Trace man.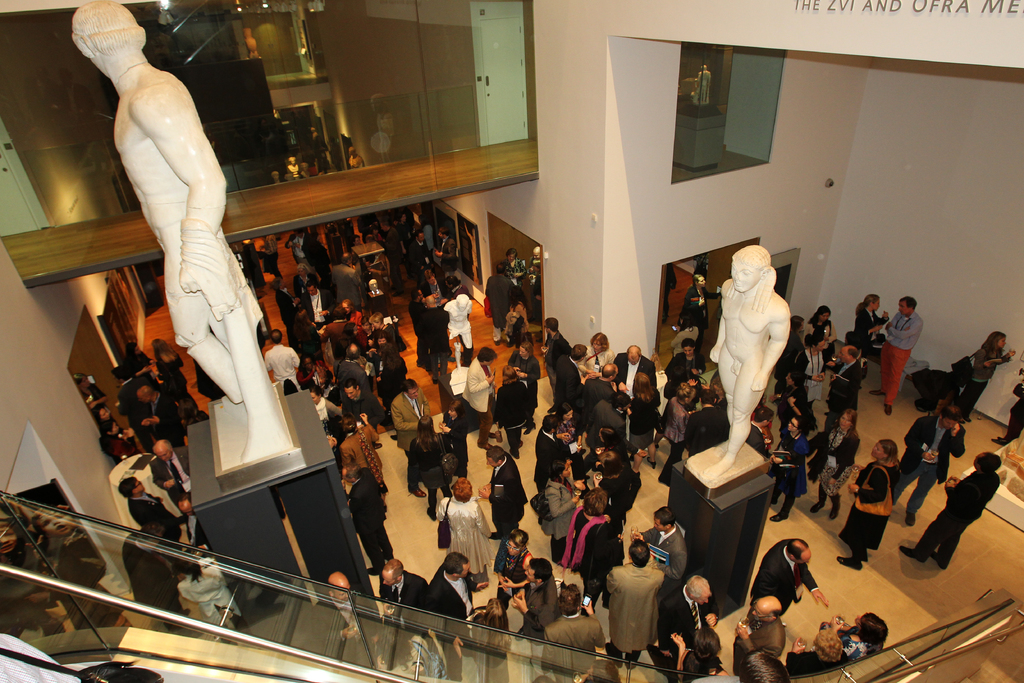
Traced to select_region(407, 289, 429, 365).
